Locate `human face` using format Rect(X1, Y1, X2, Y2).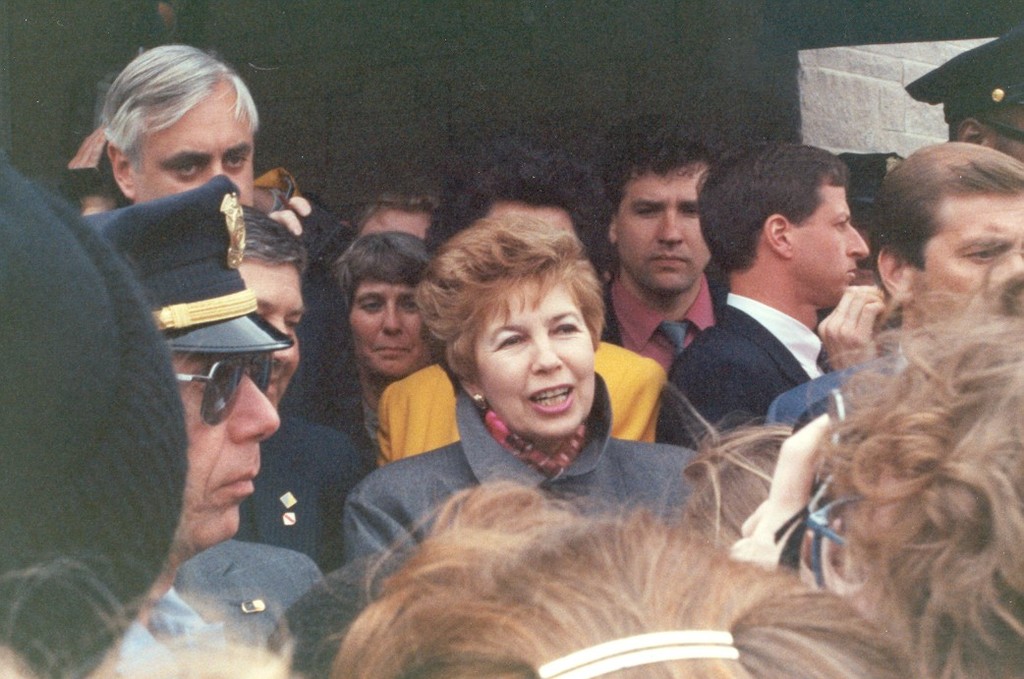
Rect(616, 164, 713, 289).
